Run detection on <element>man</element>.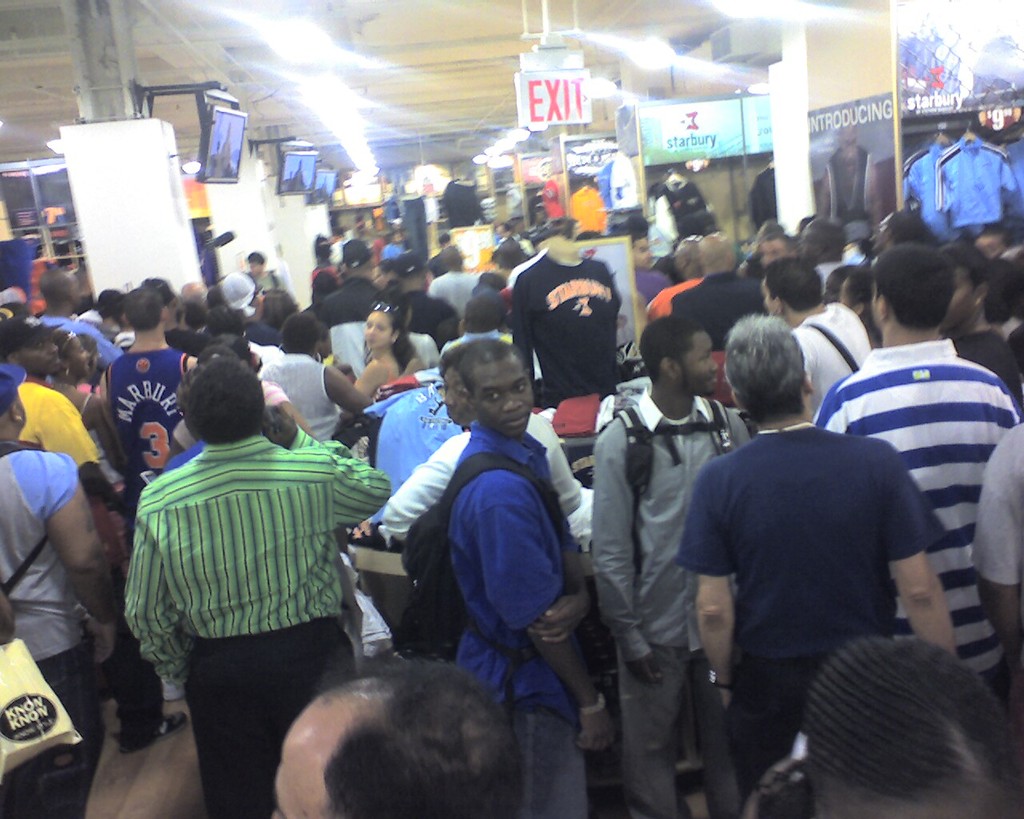
Result: box(250, 307, 366, 445).
